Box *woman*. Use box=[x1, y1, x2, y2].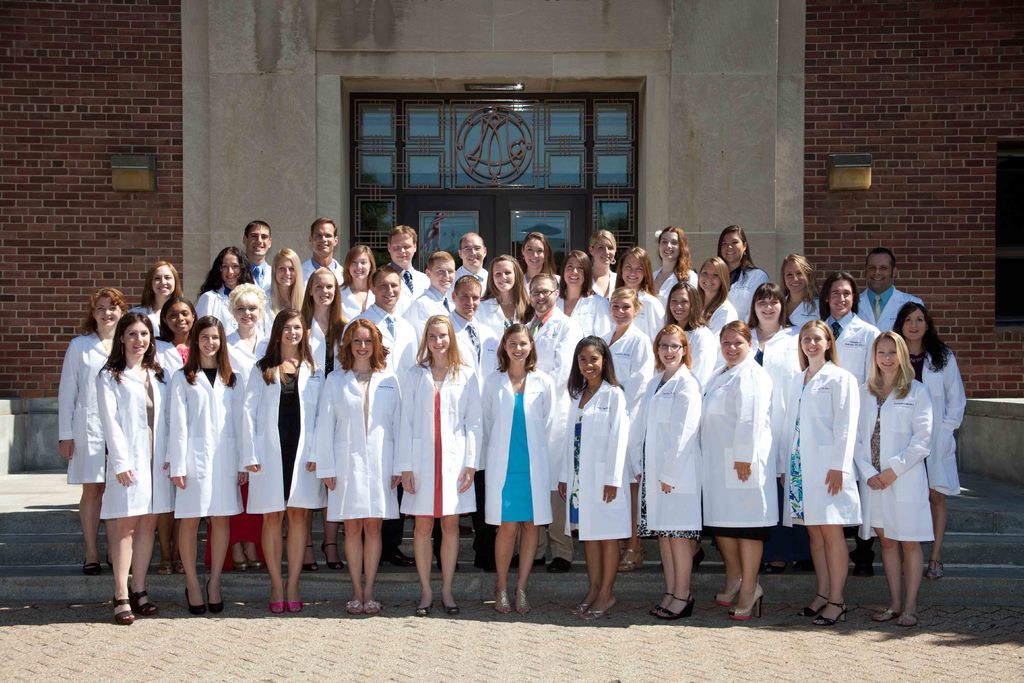
box=[335, 242, 380, 322].
